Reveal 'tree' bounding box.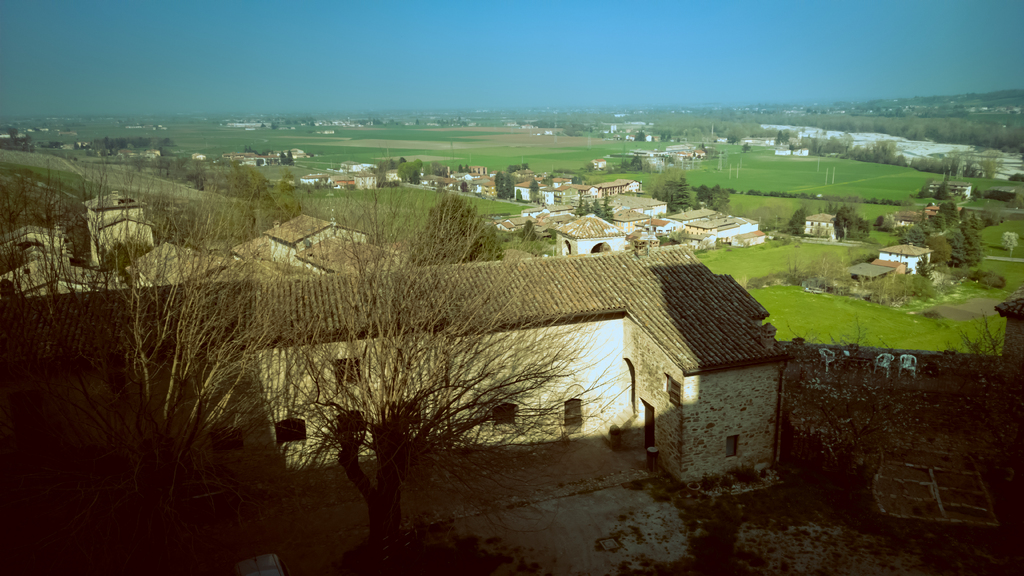
Revealed: 516 190 521 199.
